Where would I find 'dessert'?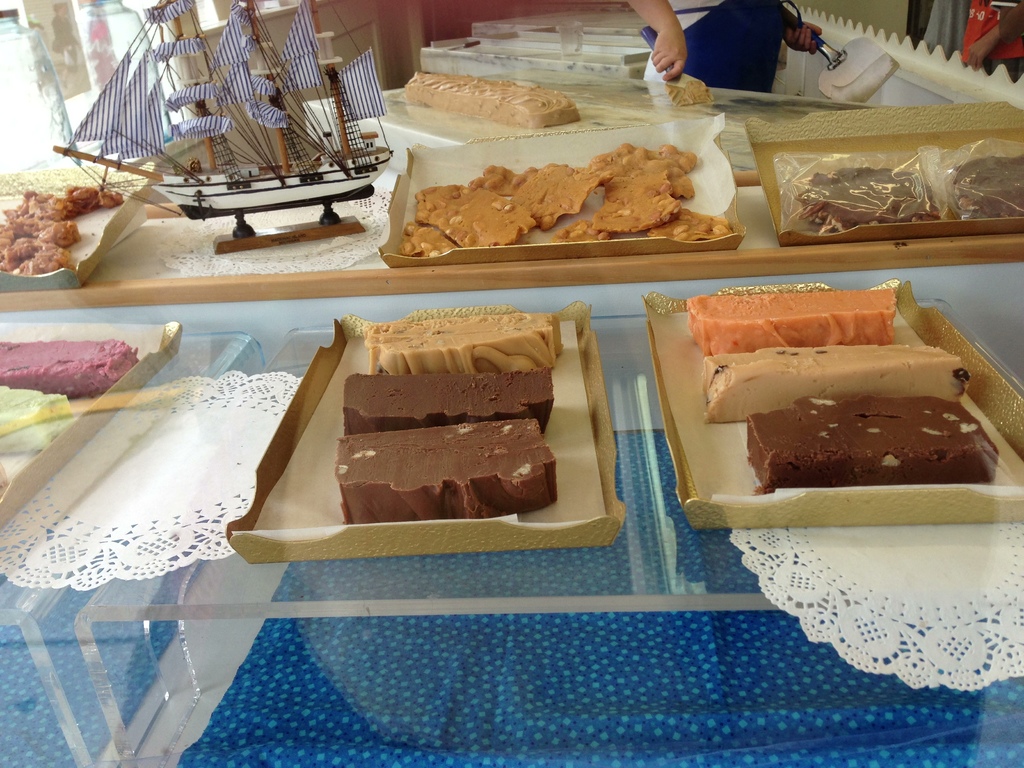
At left=948, top=153, right=1023, bottom=218.
